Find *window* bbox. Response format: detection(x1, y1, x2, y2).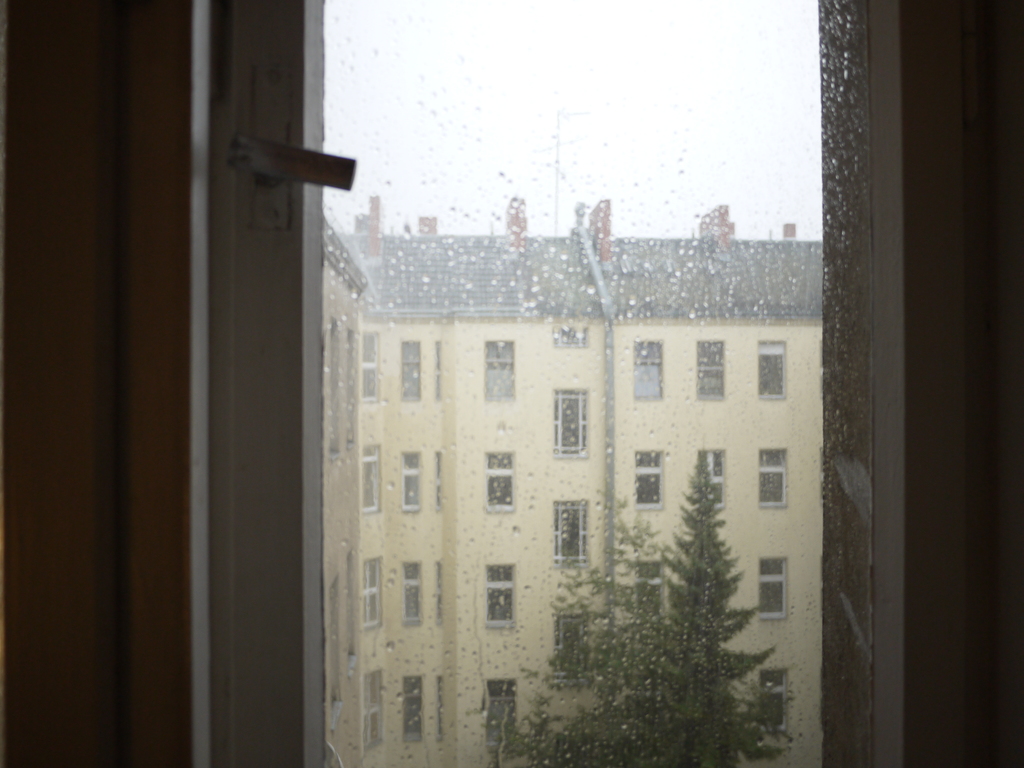
detection(558, 503, 591, 566).
